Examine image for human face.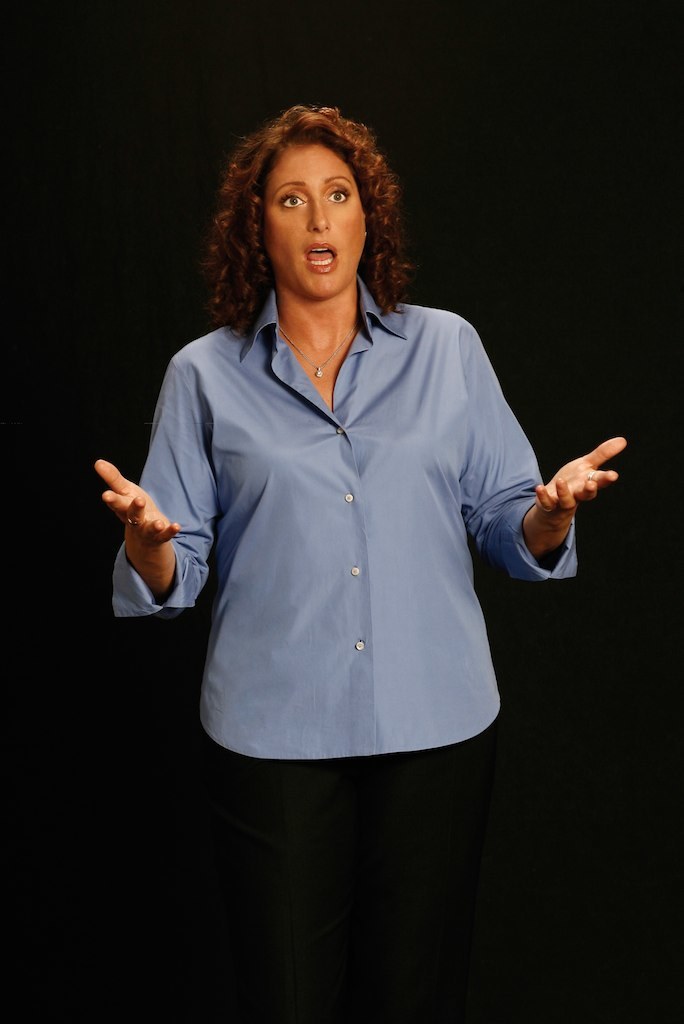
Examination result: locate(268, 148, 360, 303).
